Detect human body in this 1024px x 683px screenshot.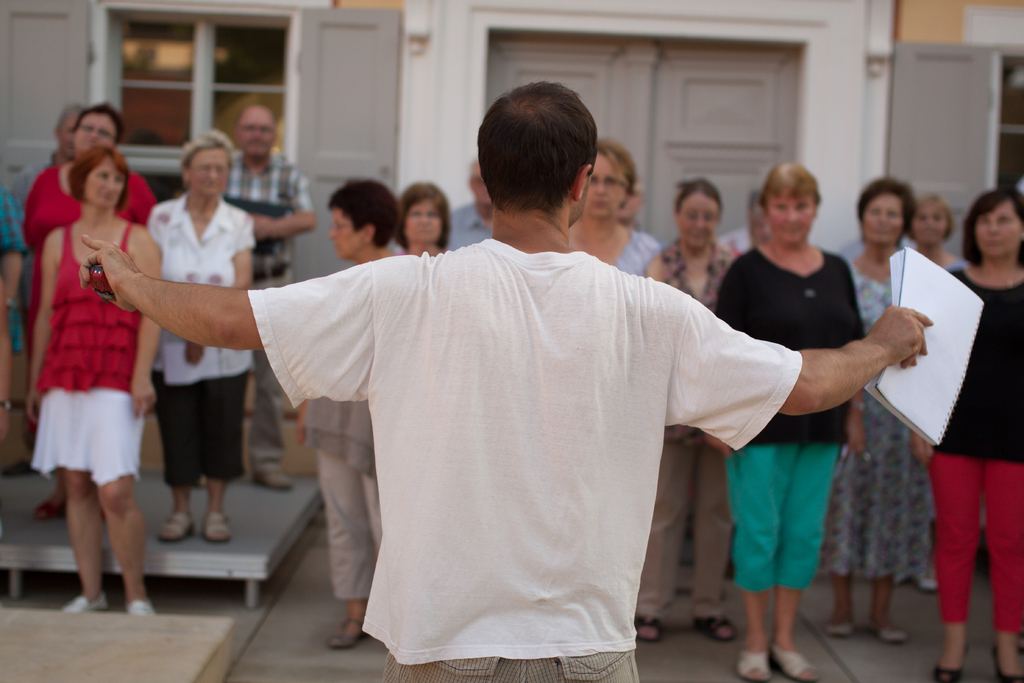
Detection: [16,99,81,209].
